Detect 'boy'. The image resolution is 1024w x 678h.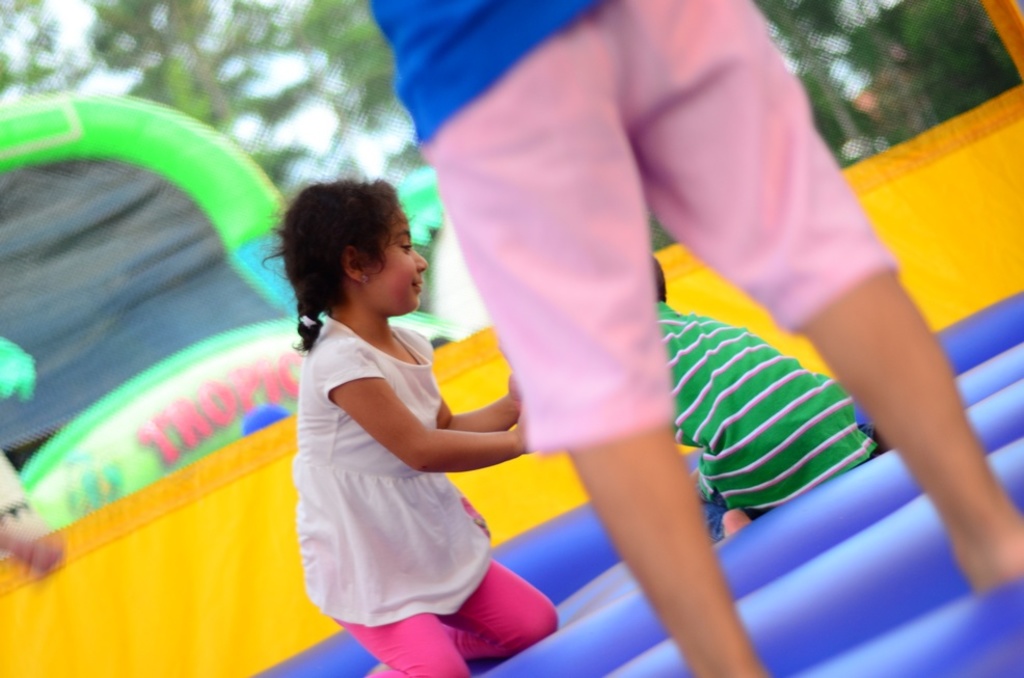
366 0 1023 677.
